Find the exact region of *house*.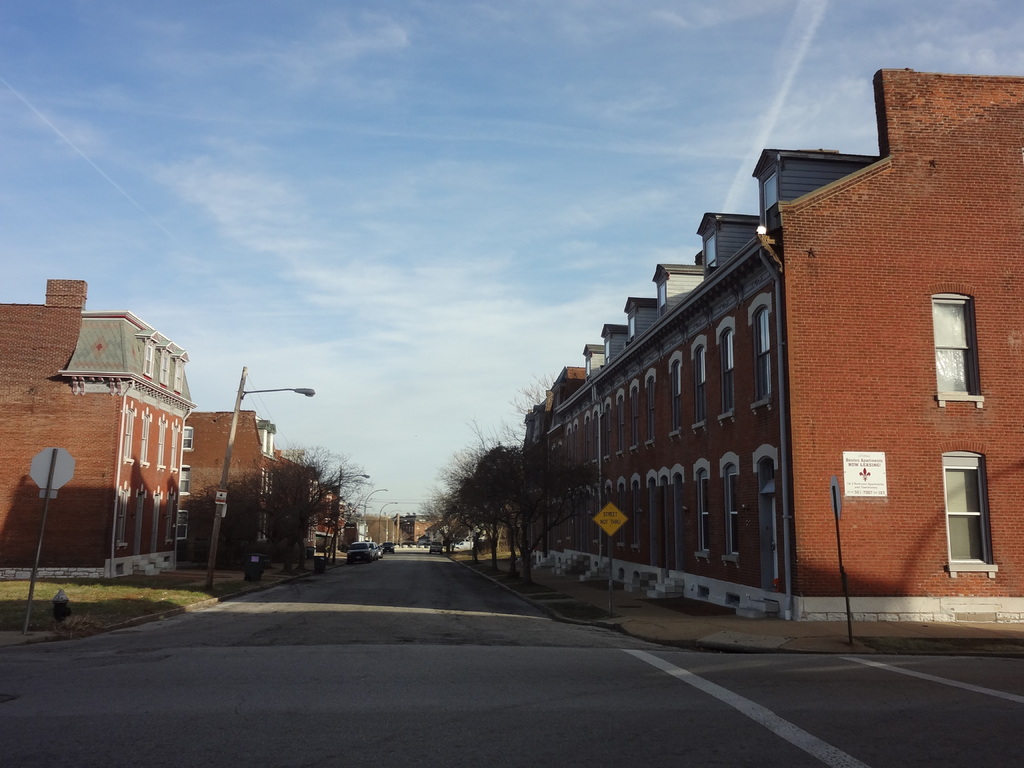
Exact region: box=[529, 68, 1023, 622].
